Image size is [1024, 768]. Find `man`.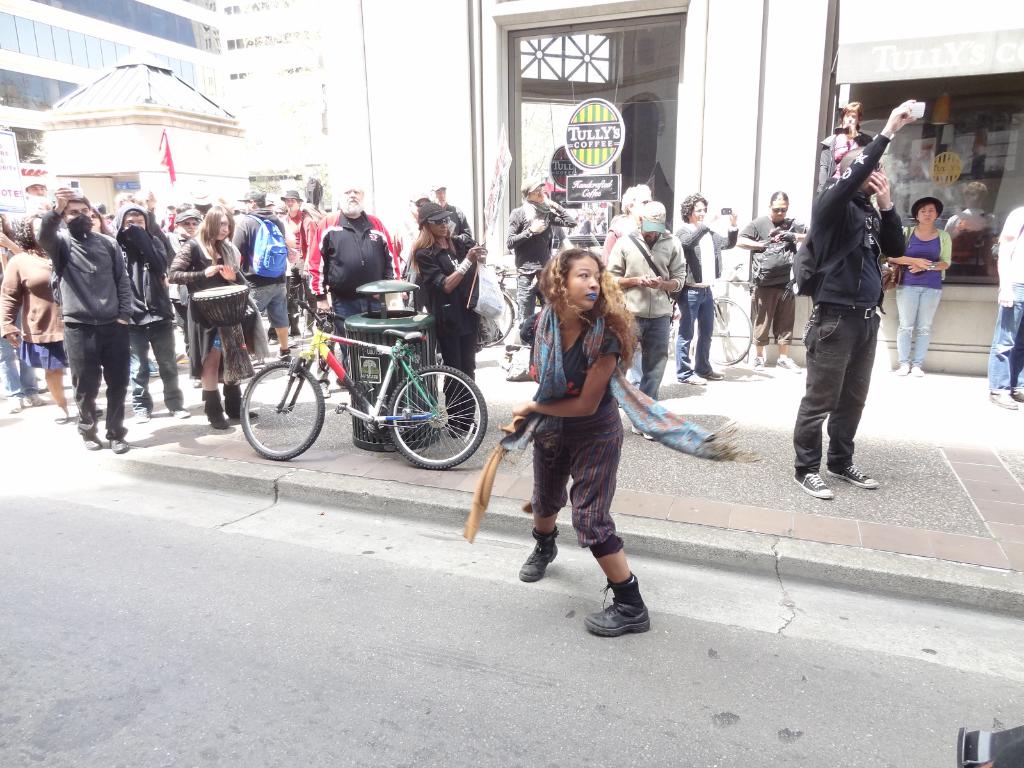
38:180:131:451.
